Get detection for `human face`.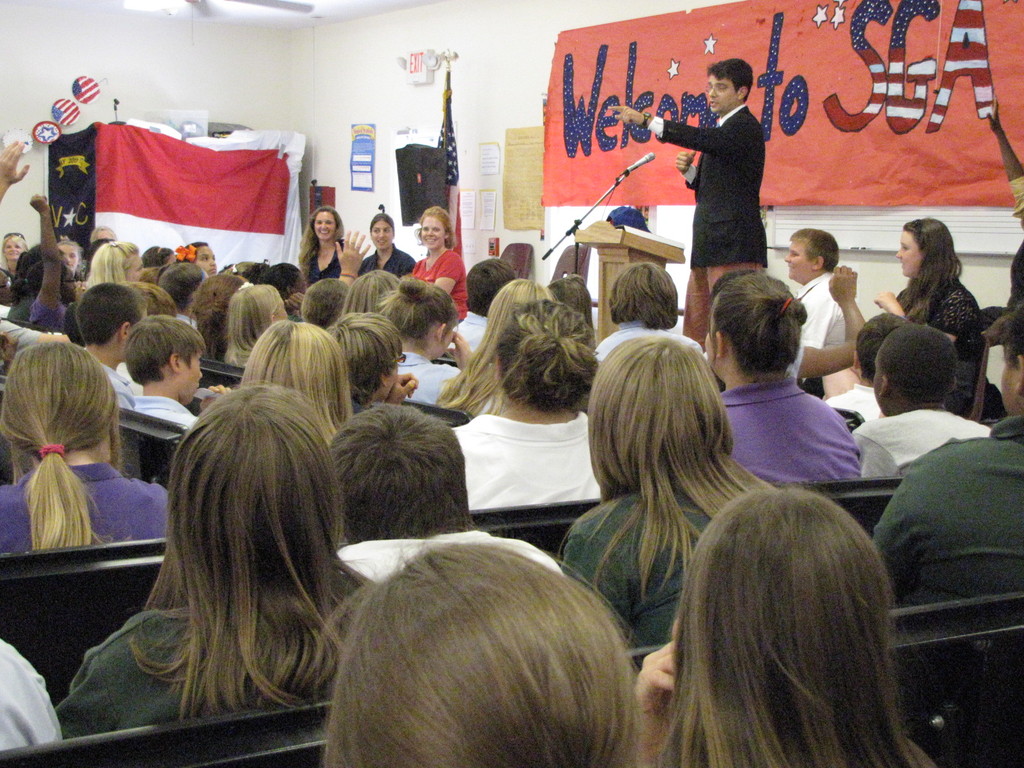
Detection: Rect(314, 212, 337, 245).
